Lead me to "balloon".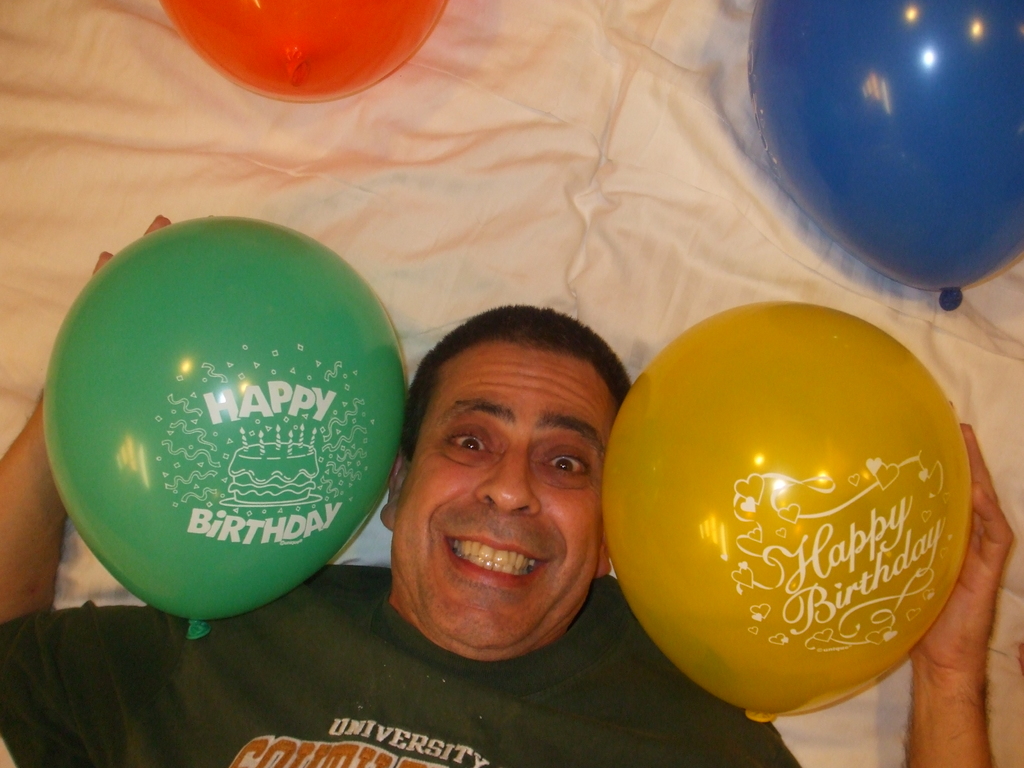
Lead to box=[39, 217, 412, 637].
